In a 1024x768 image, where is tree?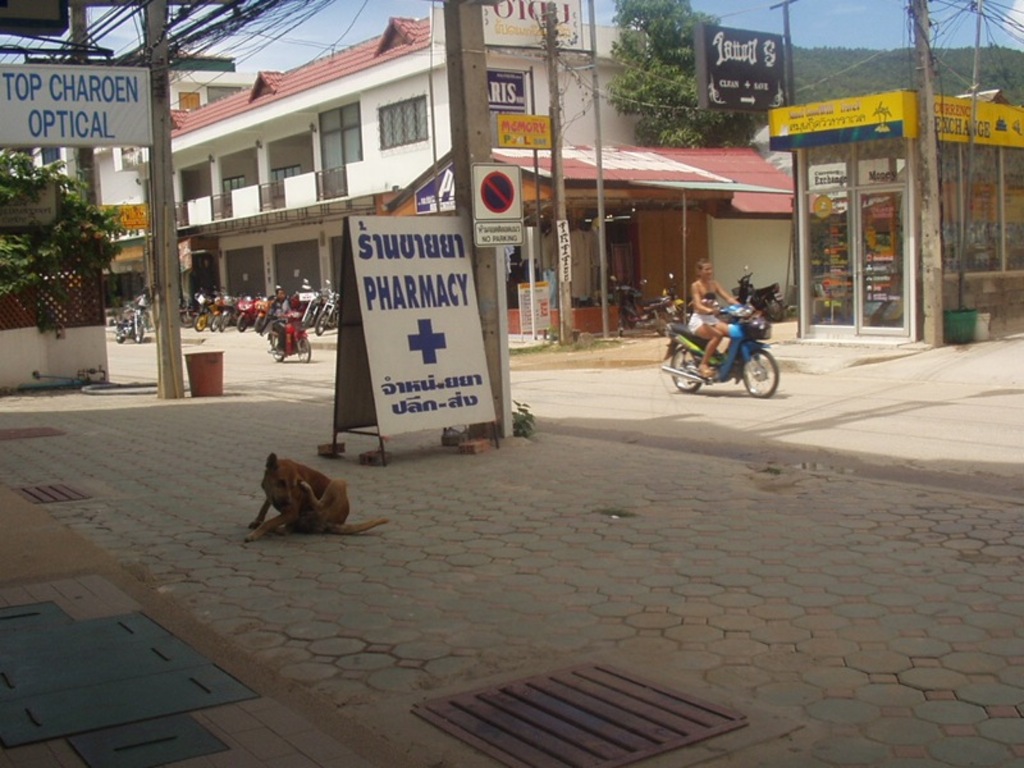
region(608, 0, 791, 151).
